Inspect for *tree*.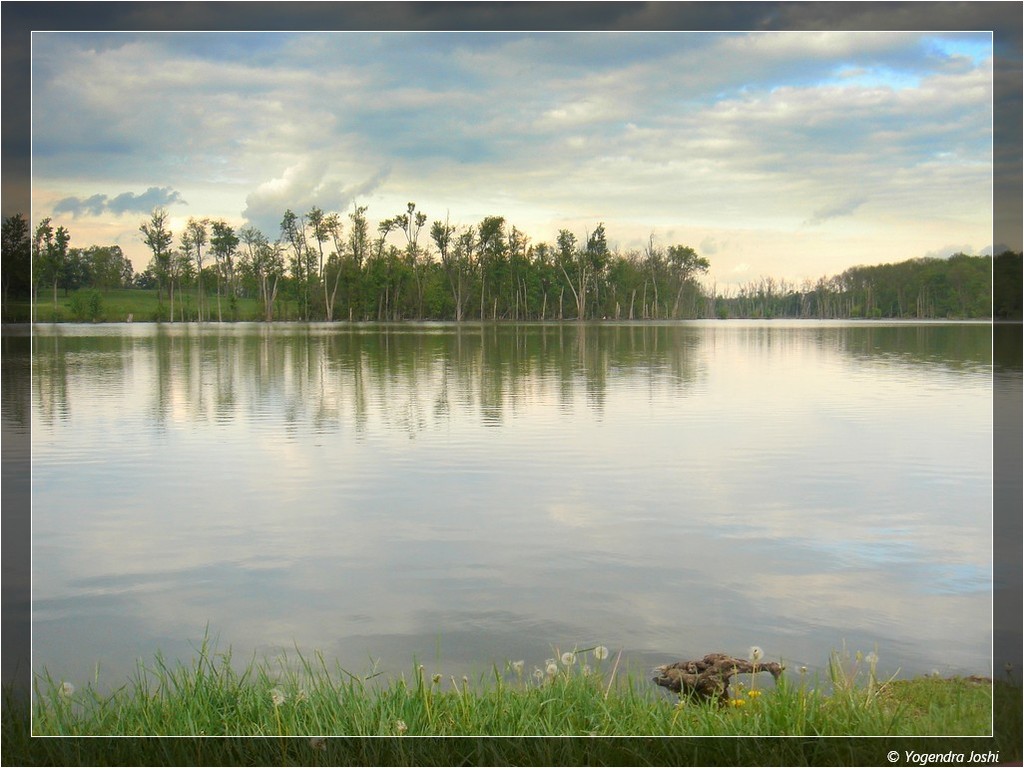
Inspection: BBox(548, 223, 608, 319).
